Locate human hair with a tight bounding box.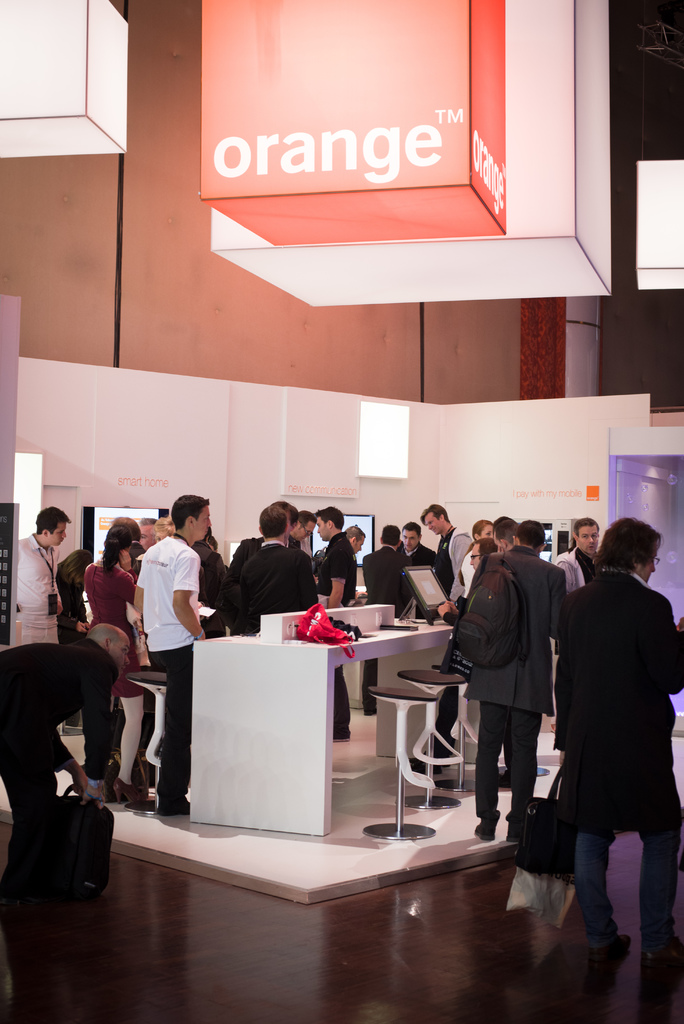
<region>419, 502, 452, 526</region>.
